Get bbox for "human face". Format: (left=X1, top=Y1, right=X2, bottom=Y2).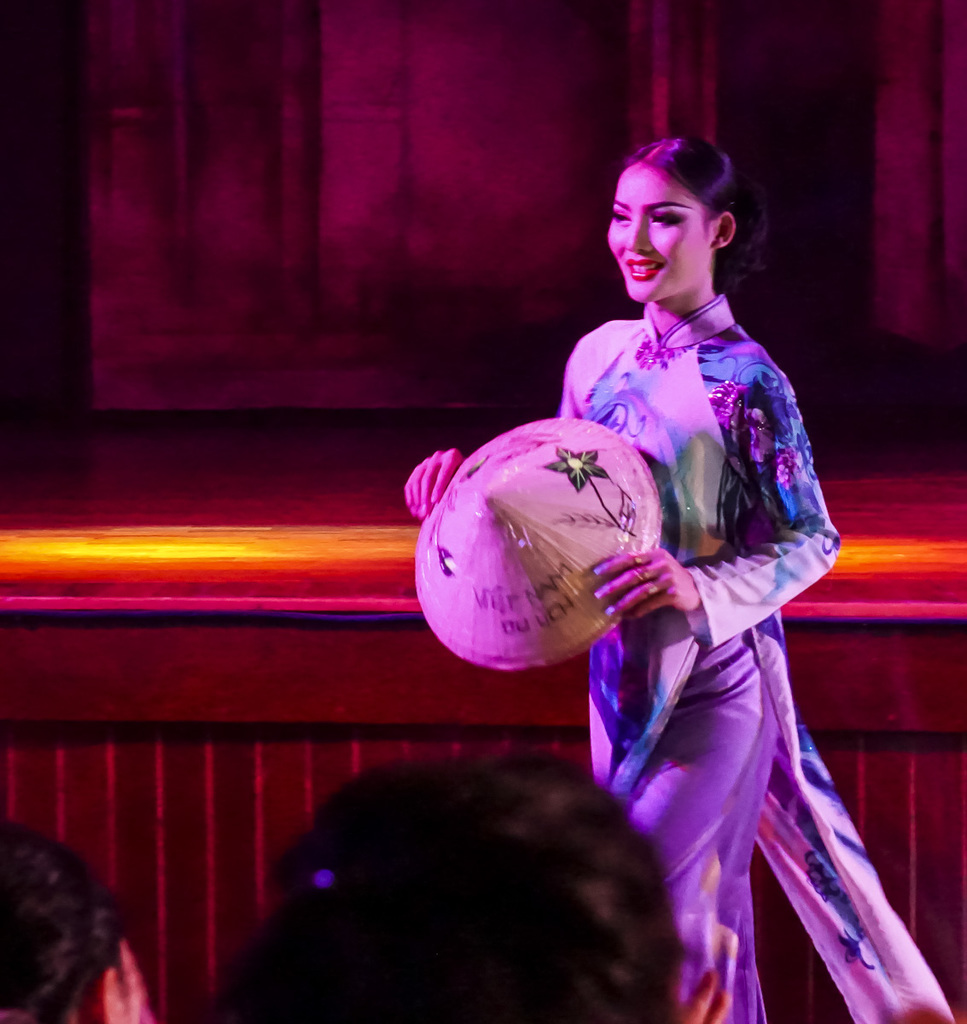
(left=604, top=168, right=708, bottom=312).
